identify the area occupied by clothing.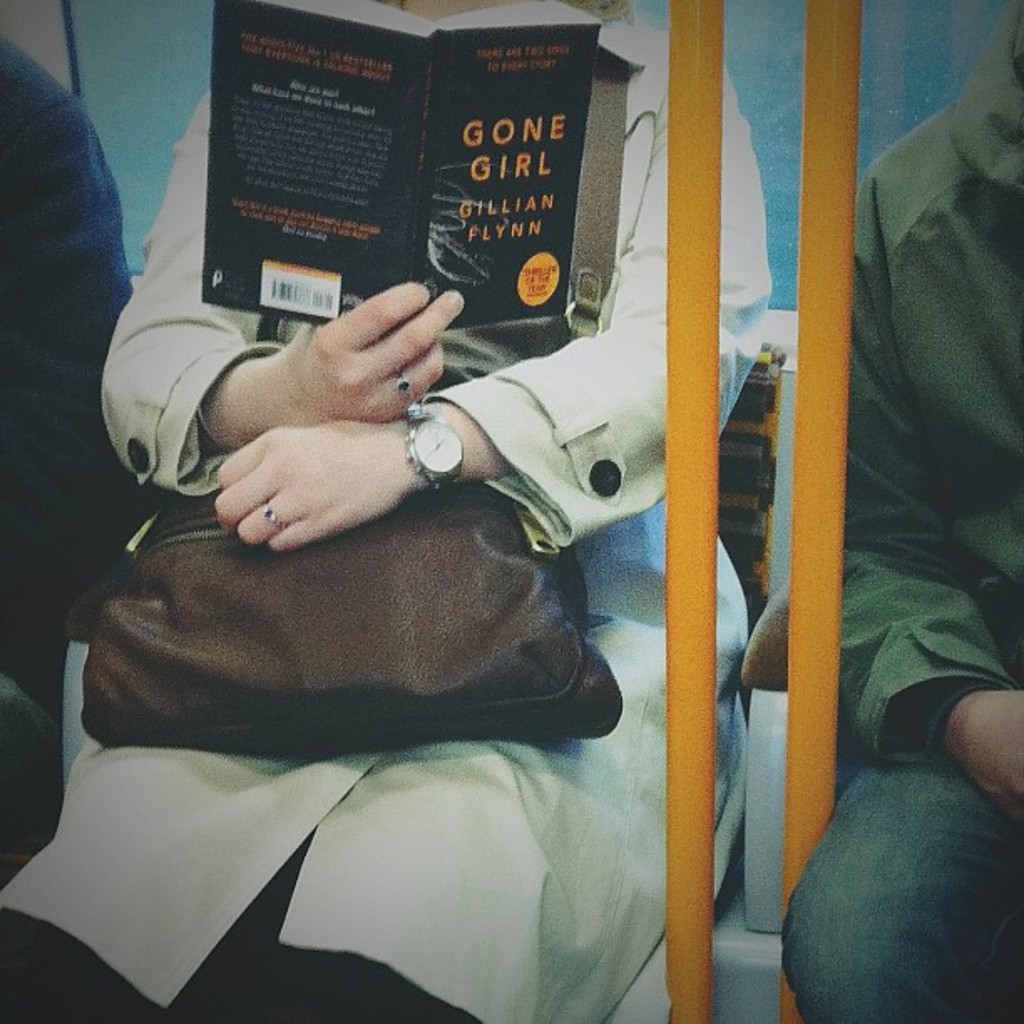
Area: 35,117,760,994.
